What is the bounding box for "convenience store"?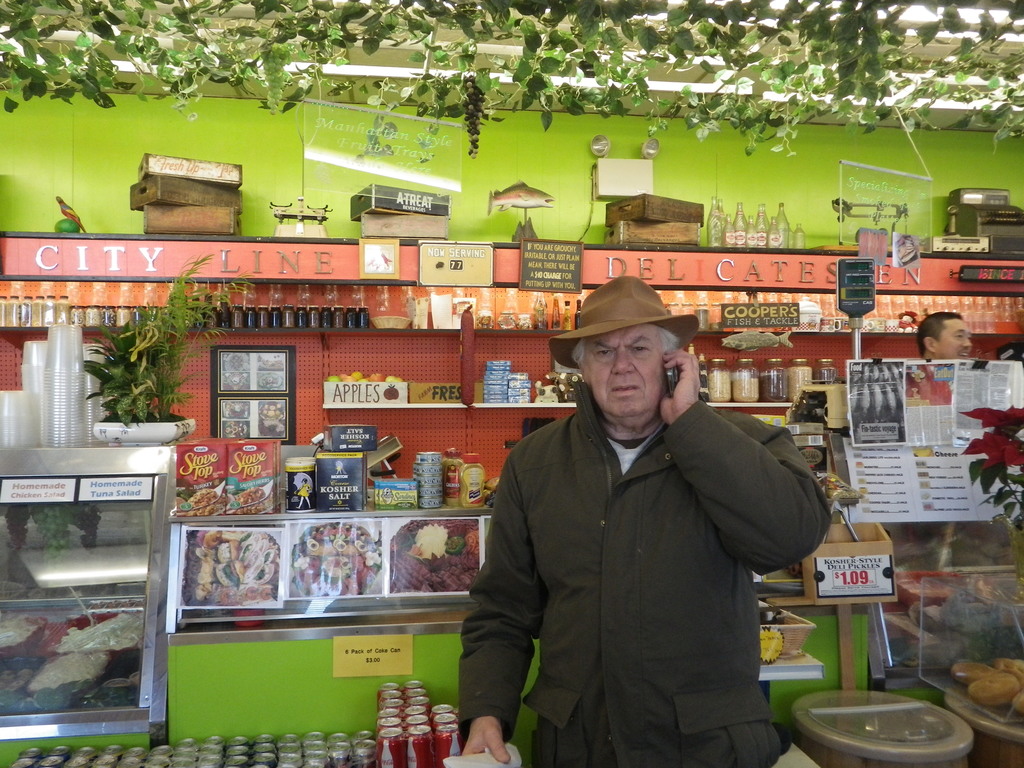
crop(44, 98, 1023, 767).
